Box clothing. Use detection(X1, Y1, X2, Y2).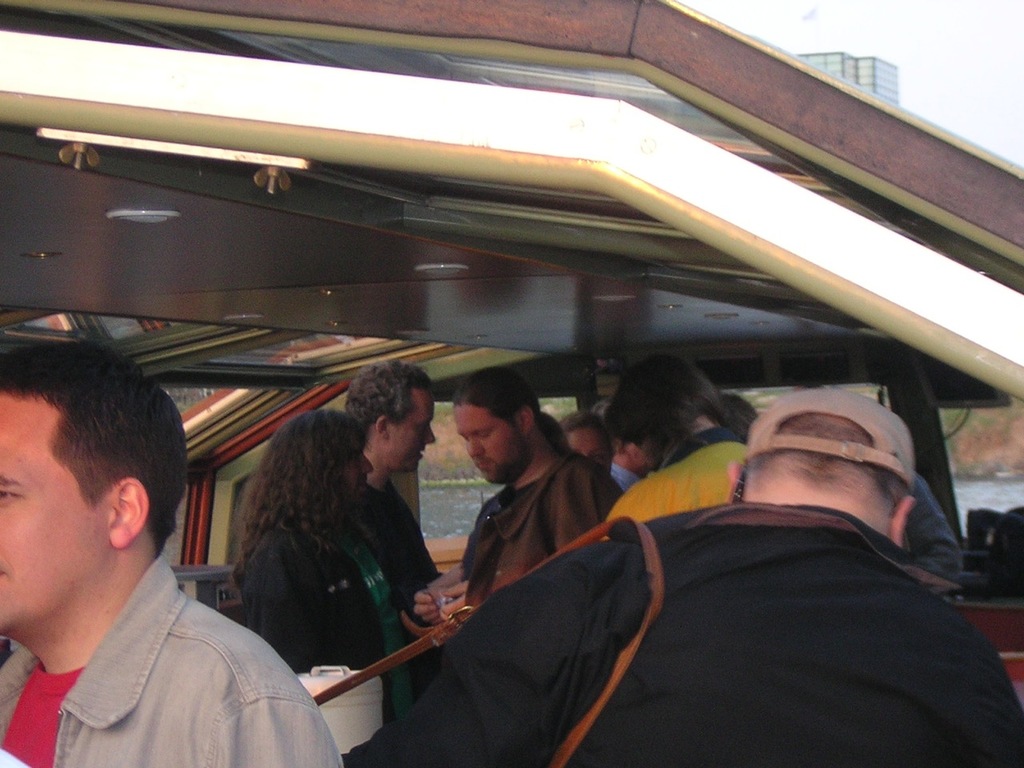
detection(609, 458, 642, 493).
